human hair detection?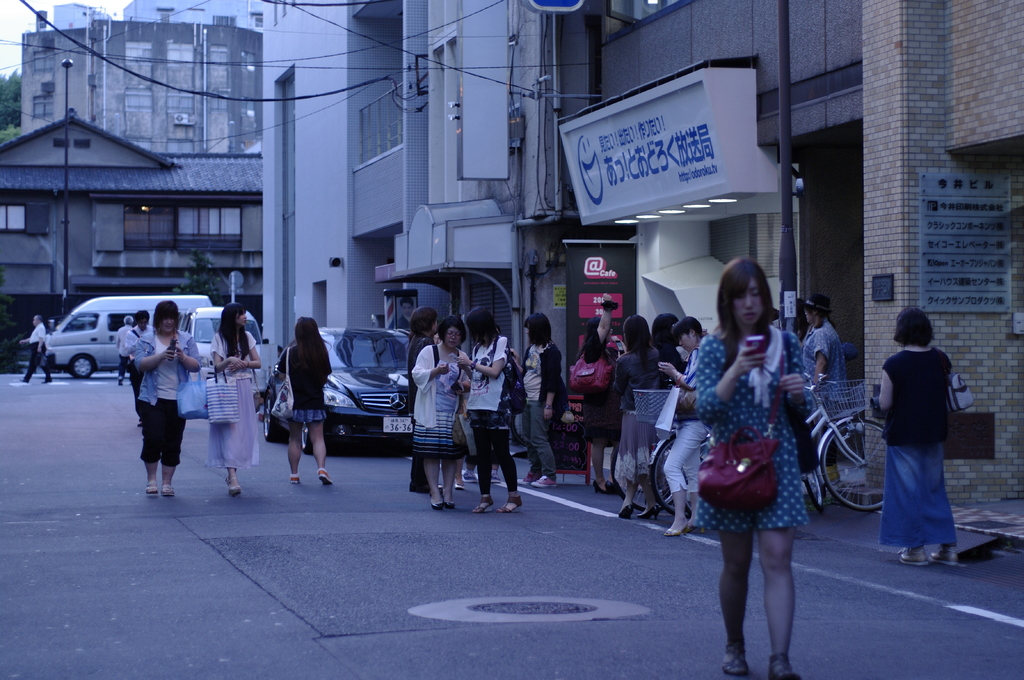
[218, 301, 252, 359]
